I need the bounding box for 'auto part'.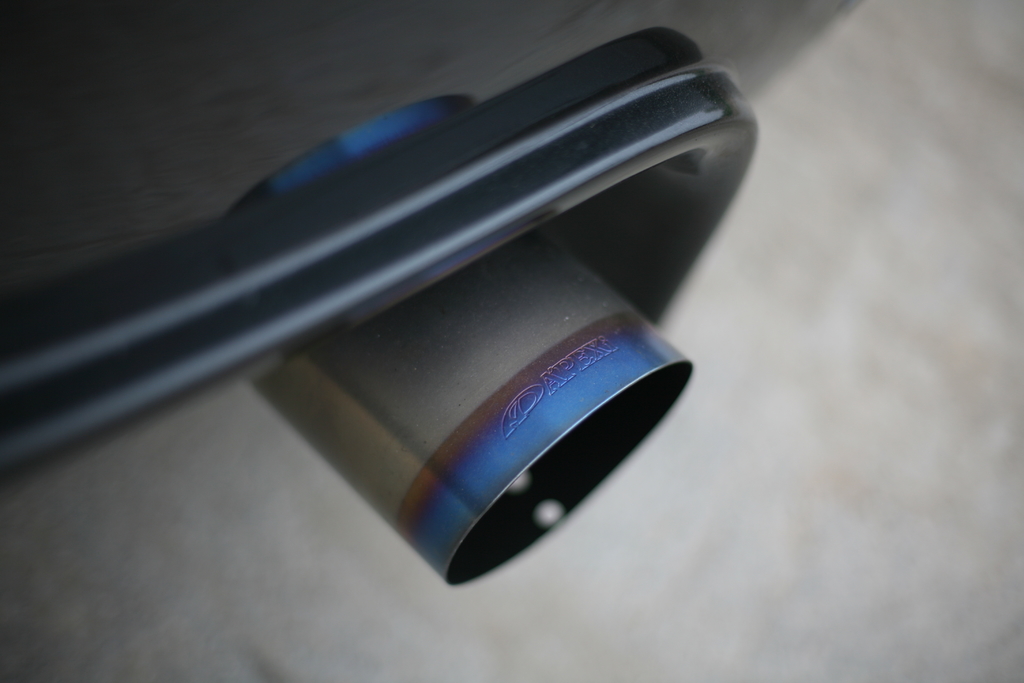
Here it is: left=249, top=220, right=689, bottom=580.
